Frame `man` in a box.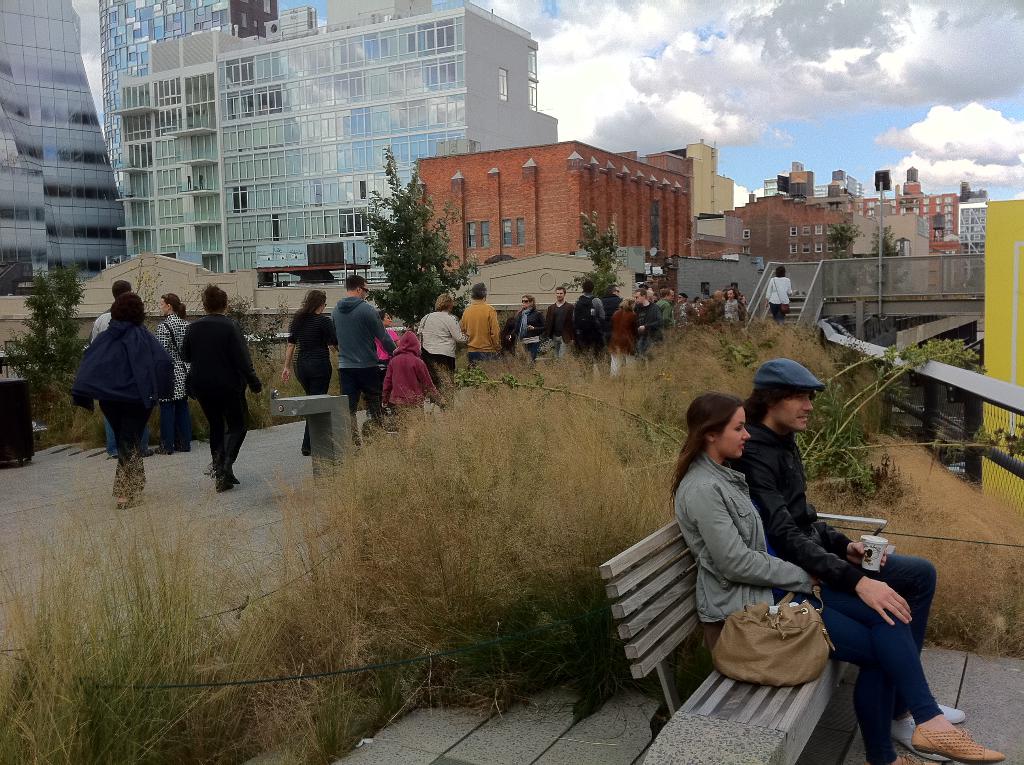
rect(88, 284, 153, 460).
